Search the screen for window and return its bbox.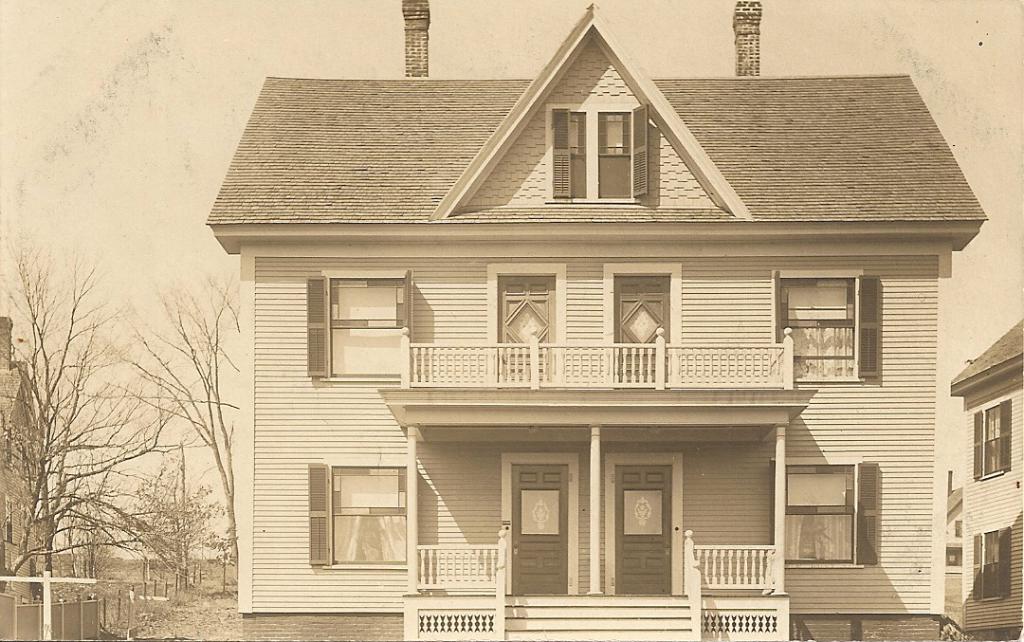
Found: [948,541,961,575].
